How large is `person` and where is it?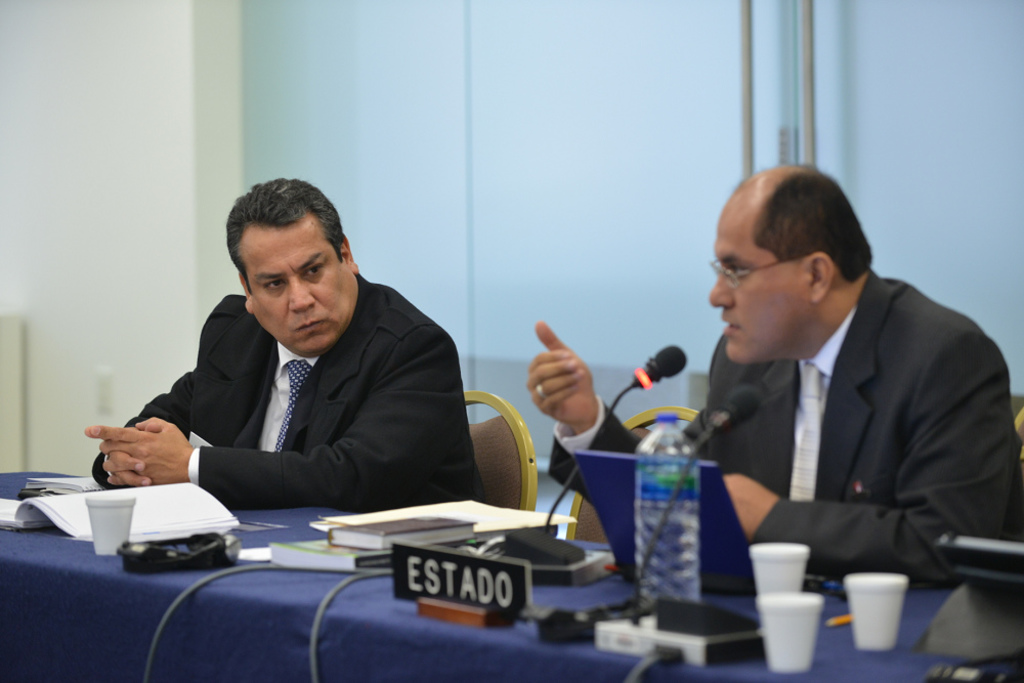
Bounding box: Rect(529, 168, 1023, 591).
